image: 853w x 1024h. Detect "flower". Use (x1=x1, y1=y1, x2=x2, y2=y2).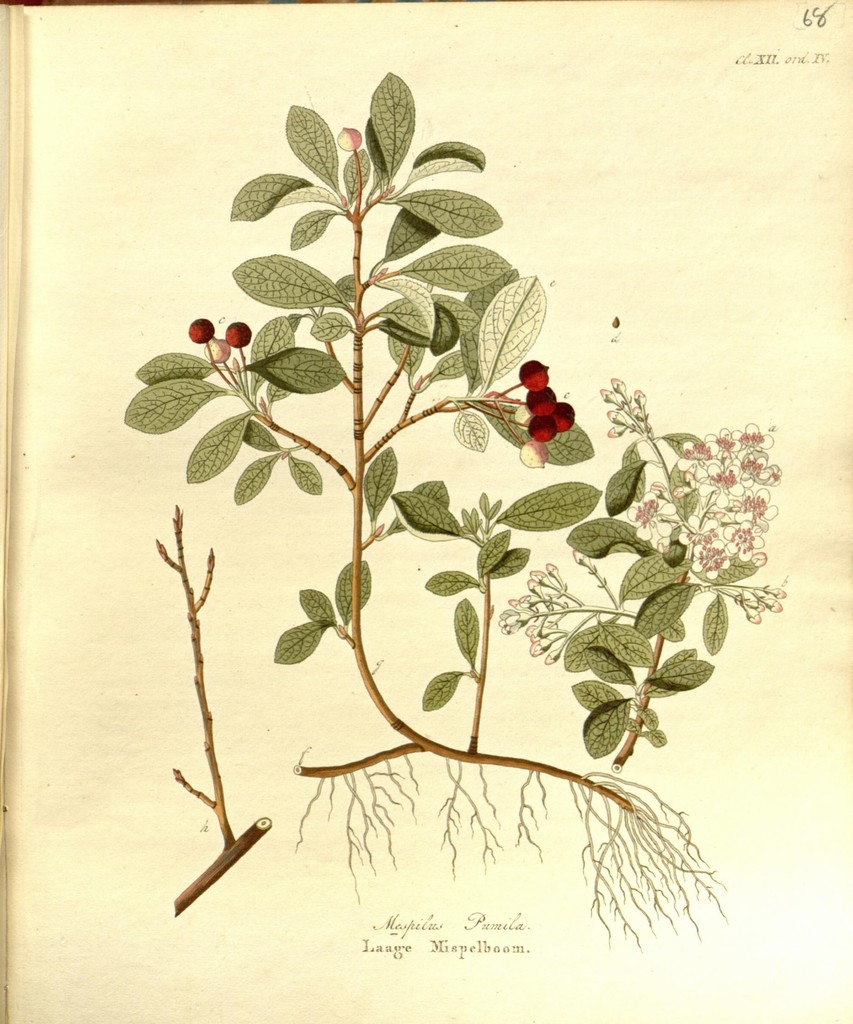
(x1=658, y1=533, x2=679, y2=554).
